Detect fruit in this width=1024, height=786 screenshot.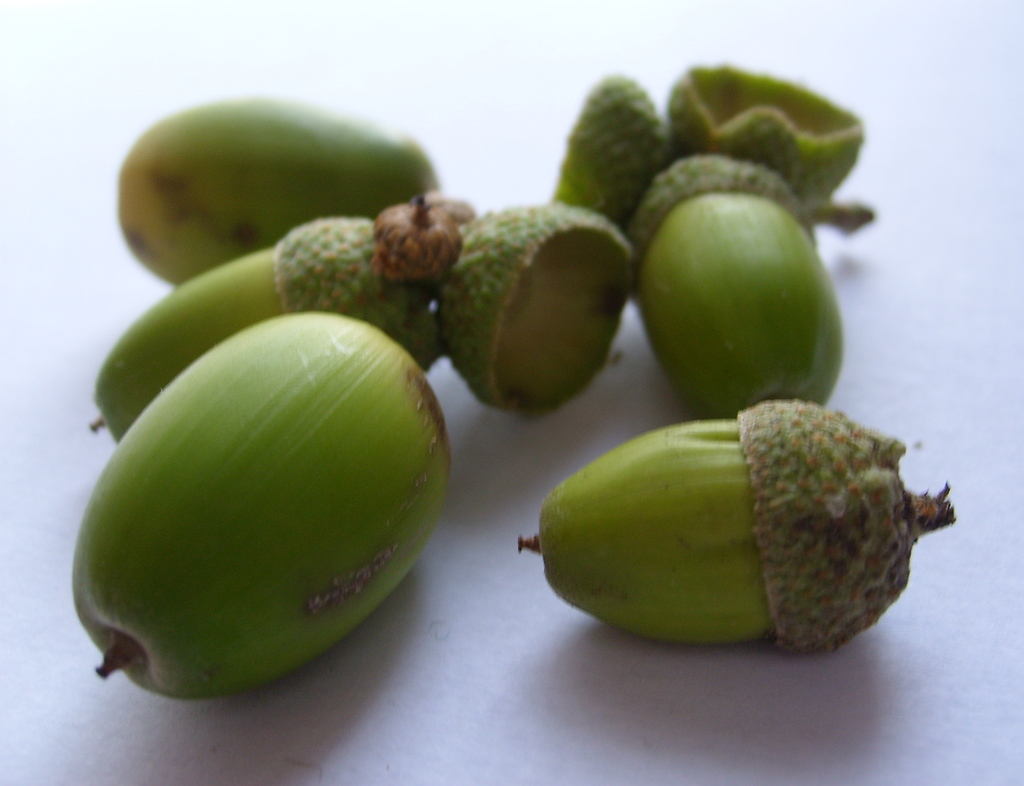
Detection: <region>87, 248, 449, 449</region>.
